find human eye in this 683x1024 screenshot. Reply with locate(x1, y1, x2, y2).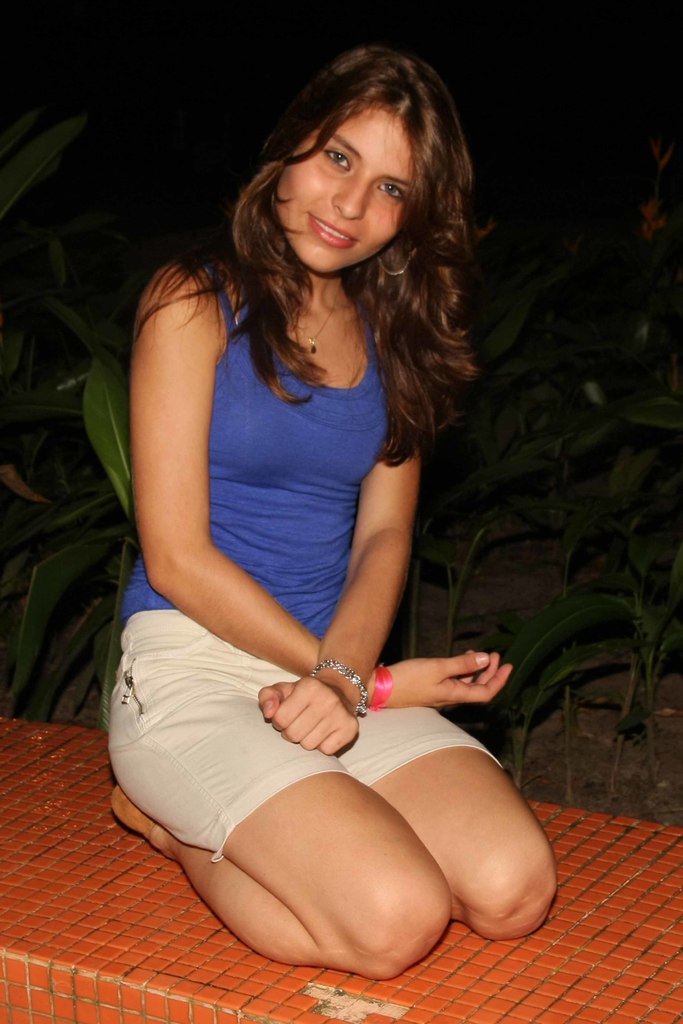
locate(374, 179, 406, 200).
